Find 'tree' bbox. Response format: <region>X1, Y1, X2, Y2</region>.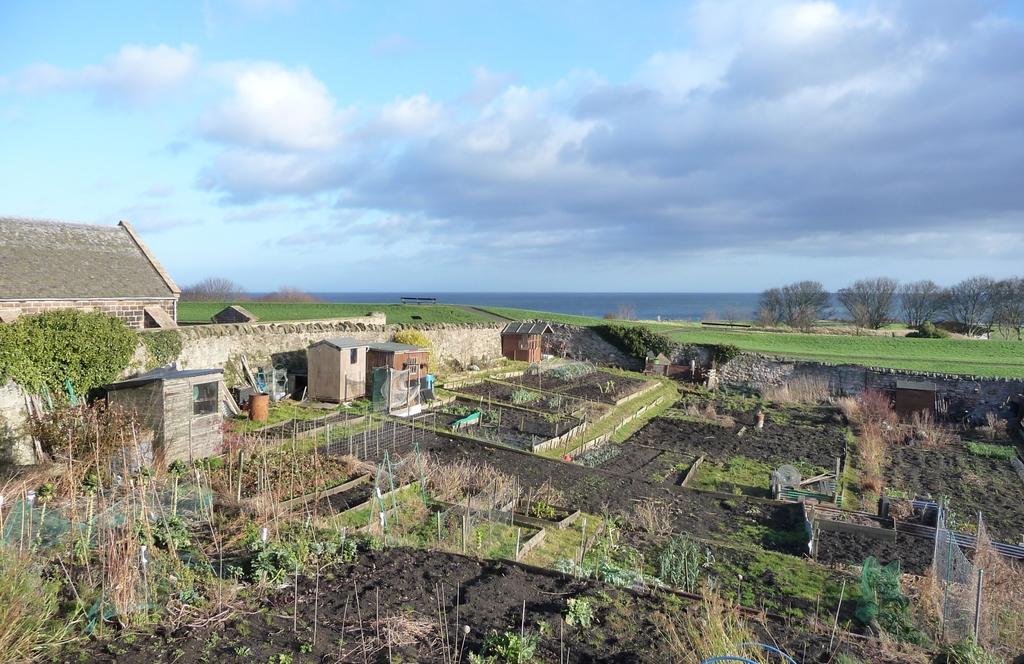
<region>698, 302, 730, 316</region>.
